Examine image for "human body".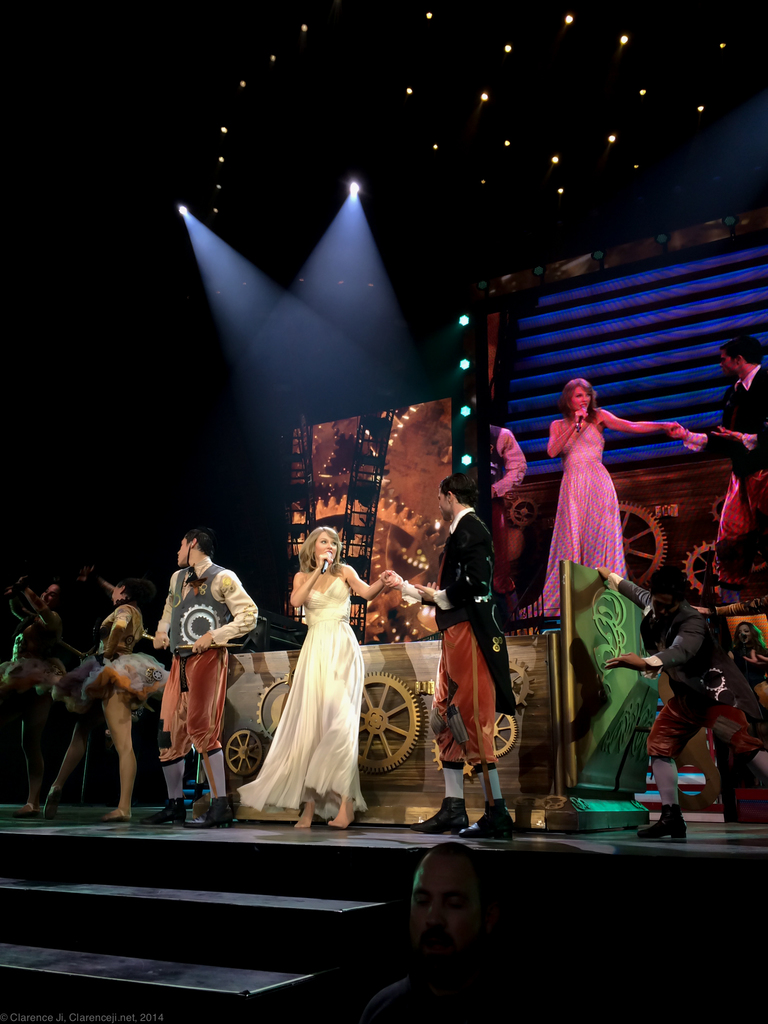
Examination result: 257, 528, 390, 833.
